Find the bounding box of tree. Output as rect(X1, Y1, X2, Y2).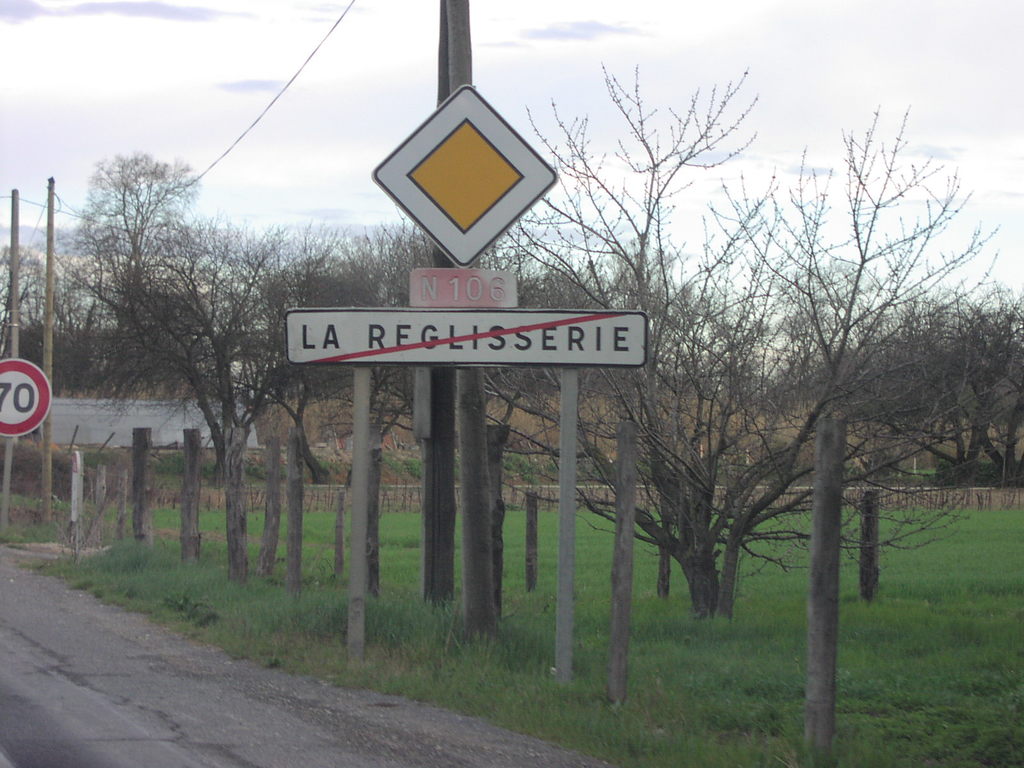
rect(286, 208, 452, 616).
